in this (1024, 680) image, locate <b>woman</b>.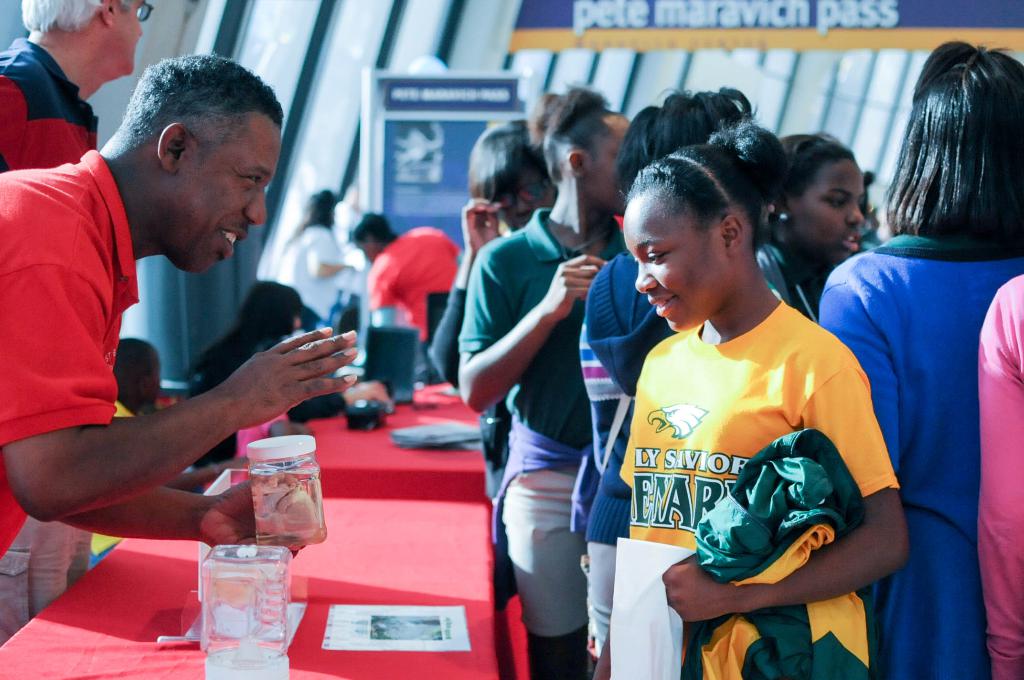
Bounding box: l=751, t=141, r=871, b=318.
